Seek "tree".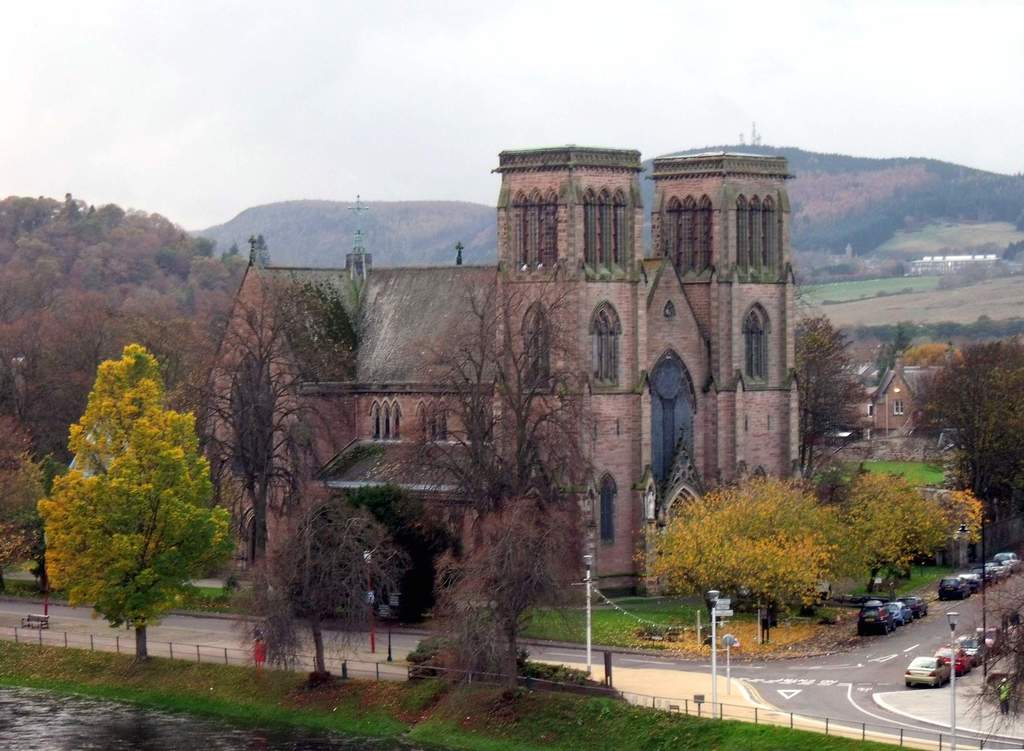
detection(196, 274, 364, 573).
